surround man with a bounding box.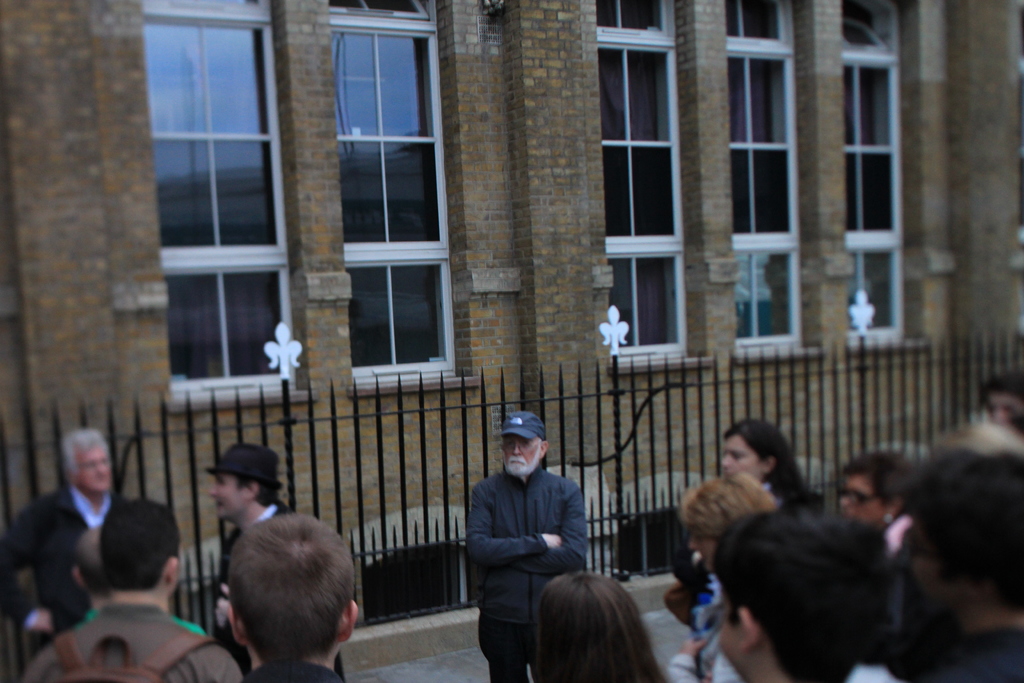
221:509:360:682.
